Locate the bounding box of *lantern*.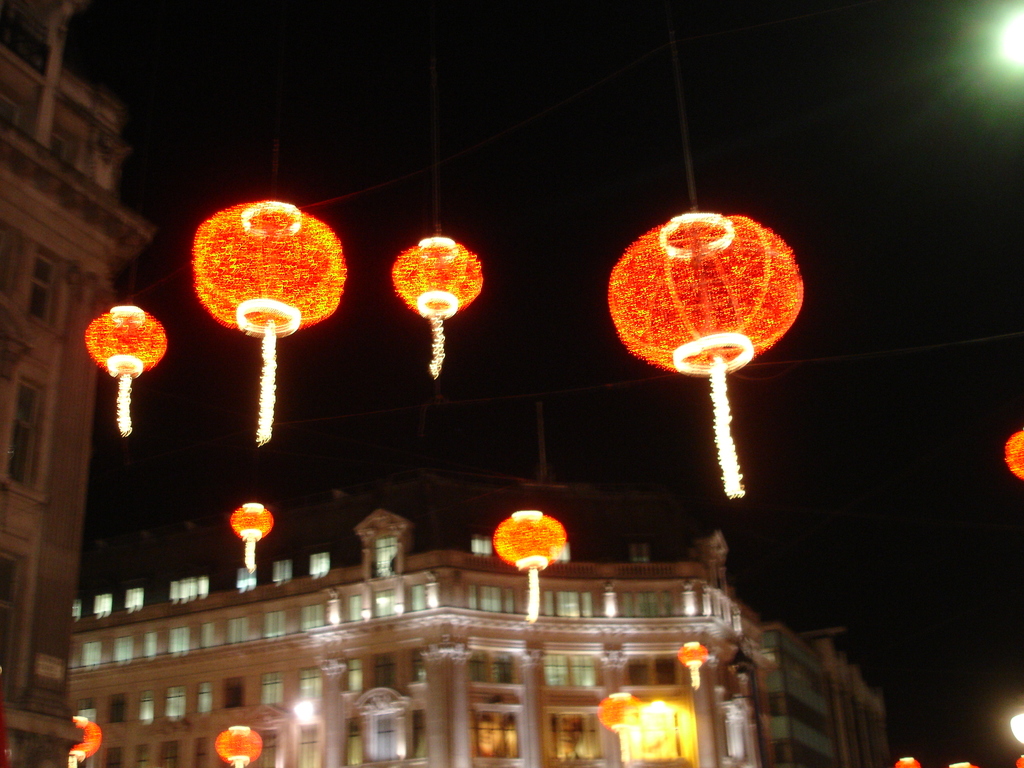
Bounding box: bbox(395, 236, 481, 375).
